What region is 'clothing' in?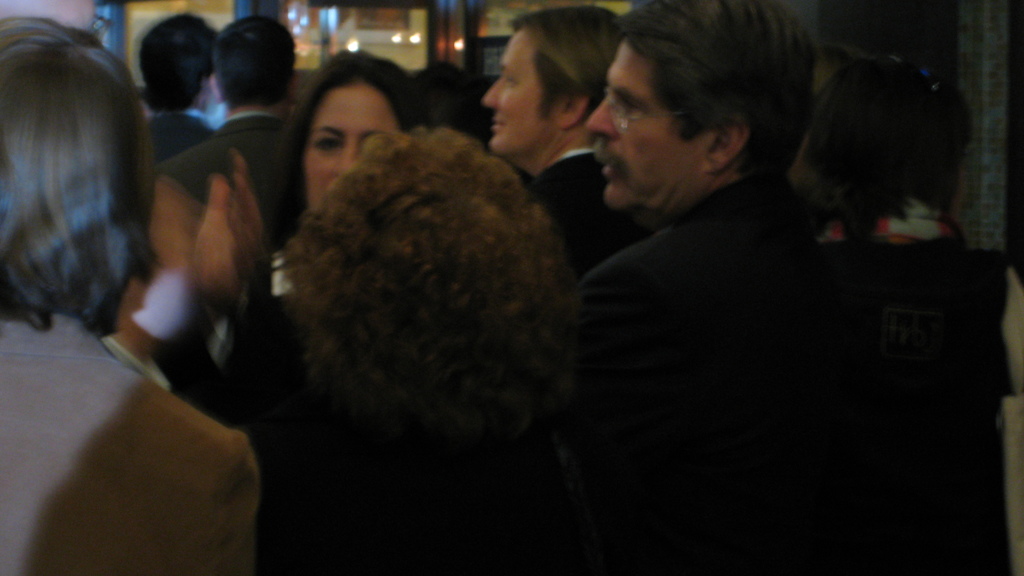
[x1=246, y1=322, x2=595, y2=575].
